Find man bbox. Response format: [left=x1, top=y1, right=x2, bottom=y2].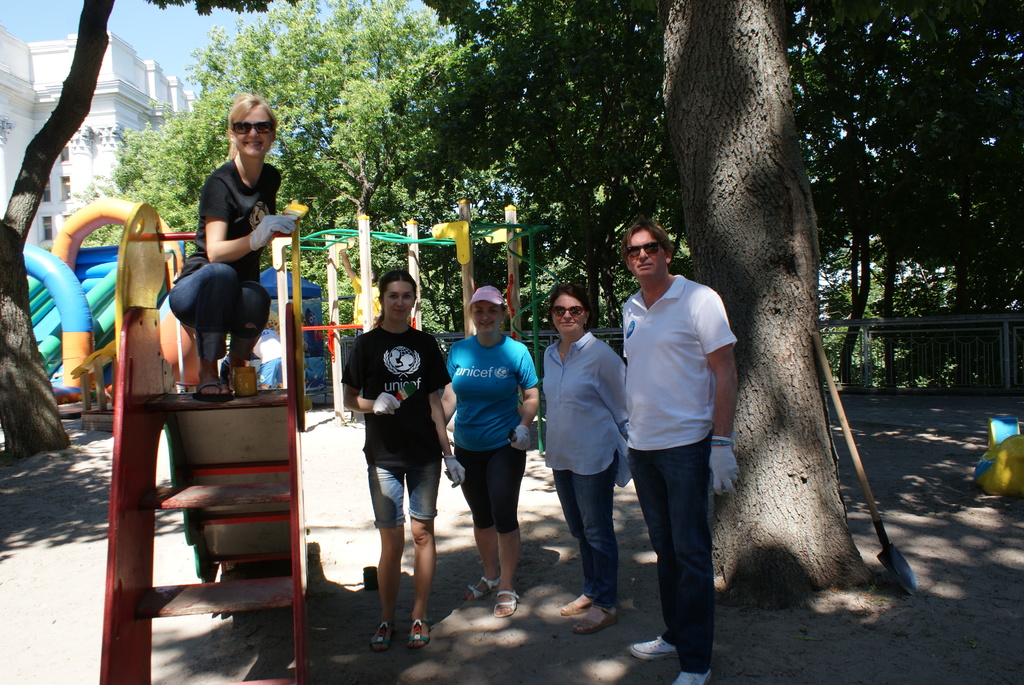
[left=609, top=220, right=745, bottom=652].
